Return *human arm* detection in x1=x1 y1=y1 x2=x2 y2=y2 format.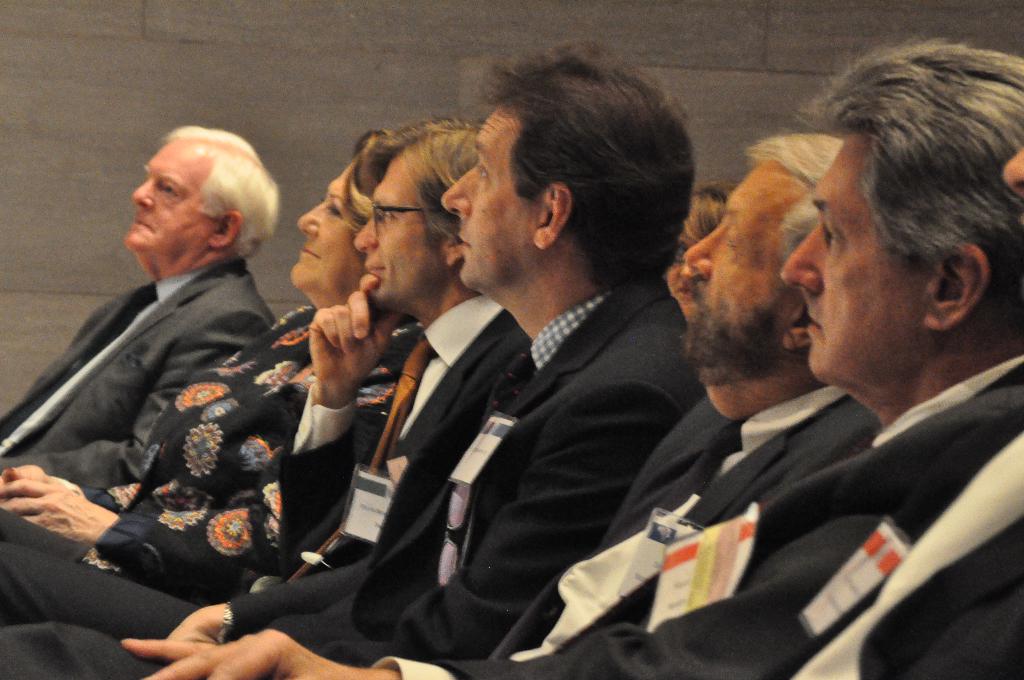
x1=149 y1=342 x2=527 y2=645.
